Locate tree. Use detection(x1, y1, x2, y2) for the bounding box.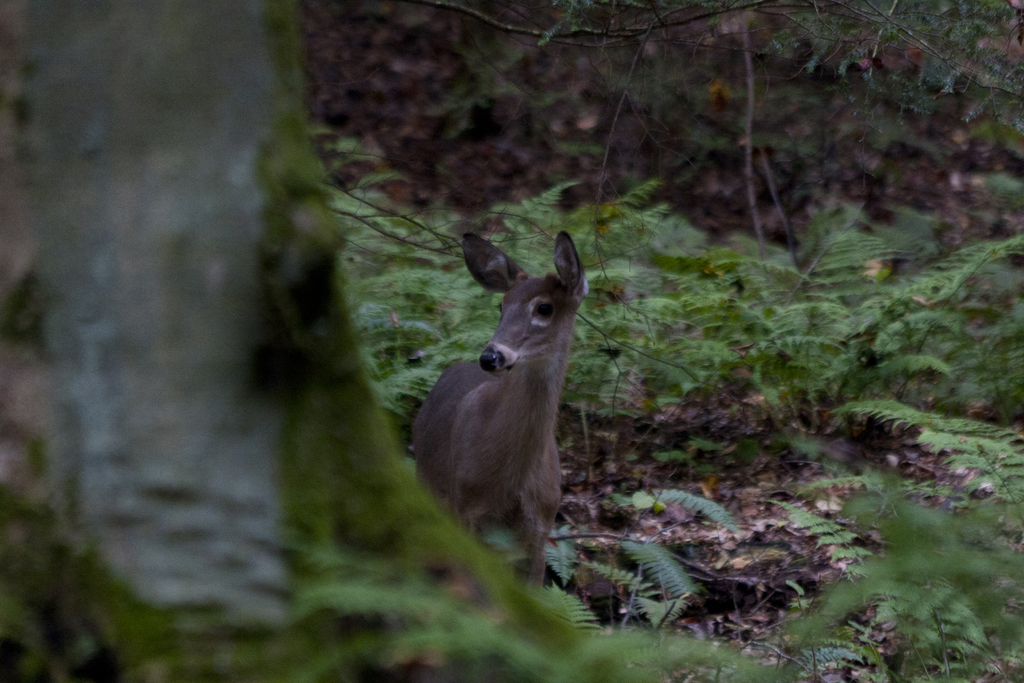
detection(0, 0, 826, 682).
